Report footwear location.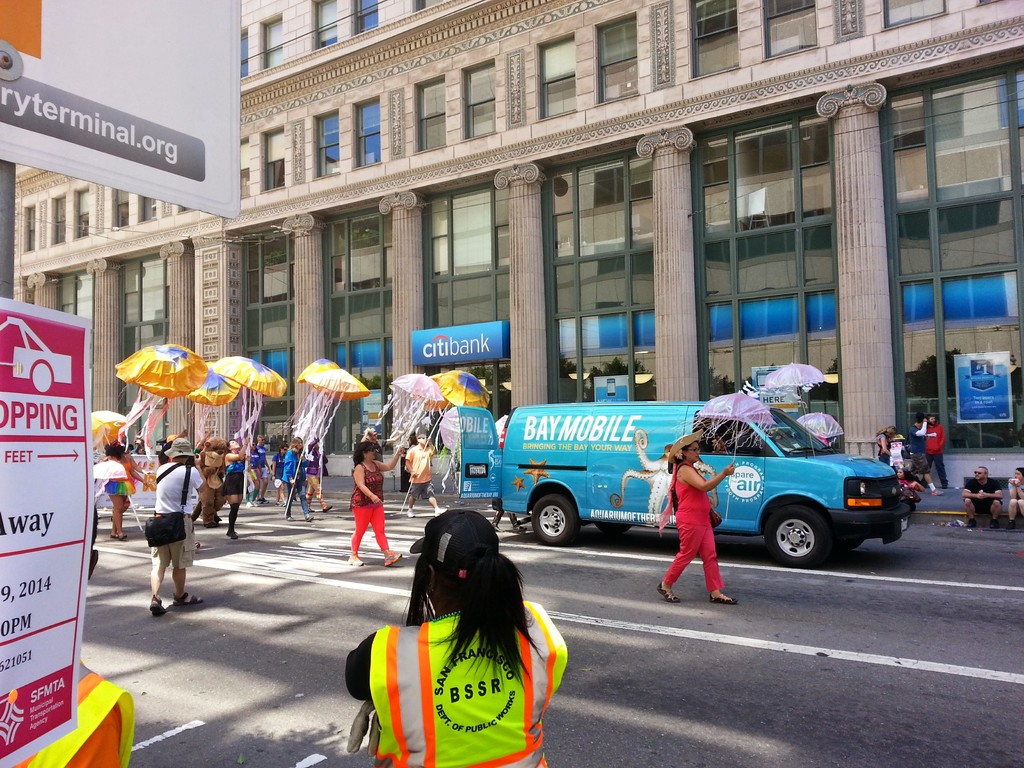
Report: x1=941, y1=484, x2=947, y2=488.
